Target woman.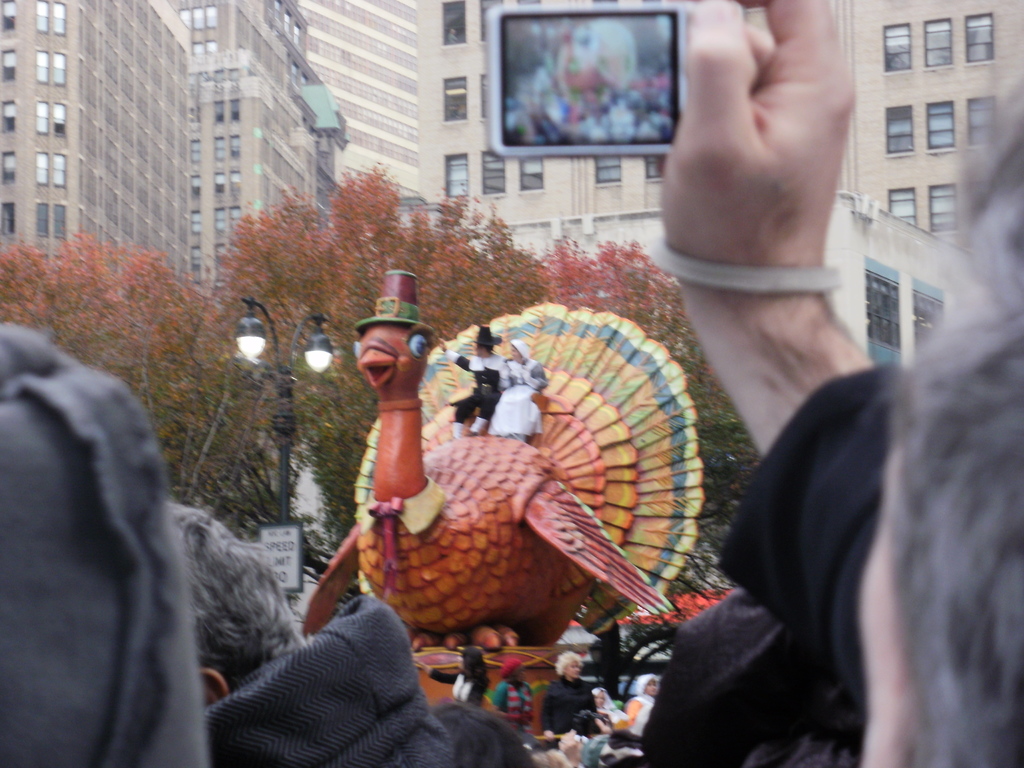
Target region: 536, 648, 595, 741.
